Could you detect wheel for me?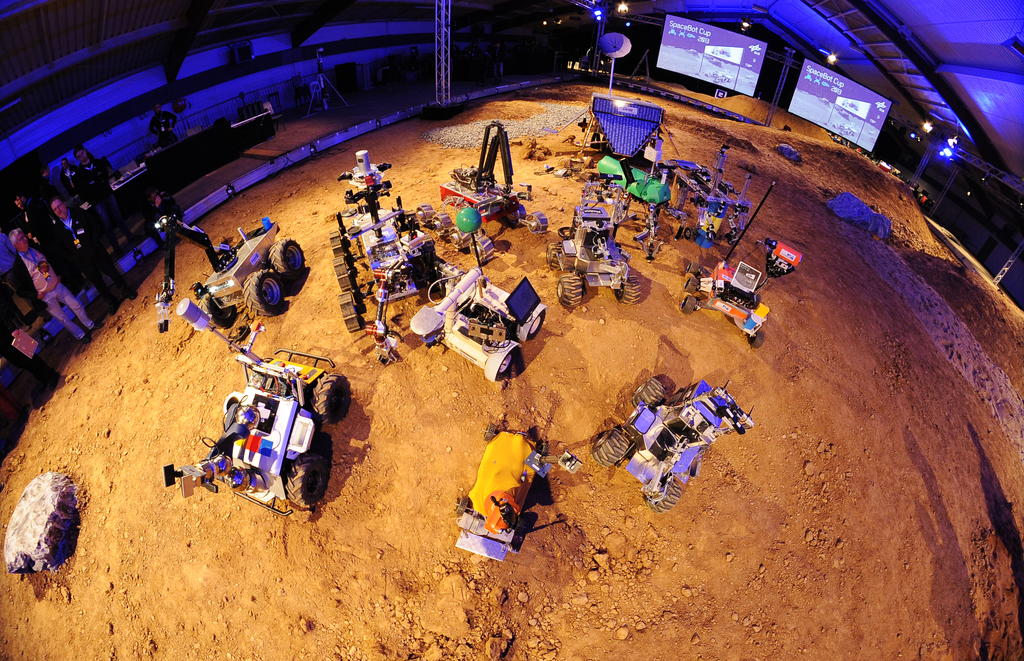
Detection result: [415,203,432,225].
